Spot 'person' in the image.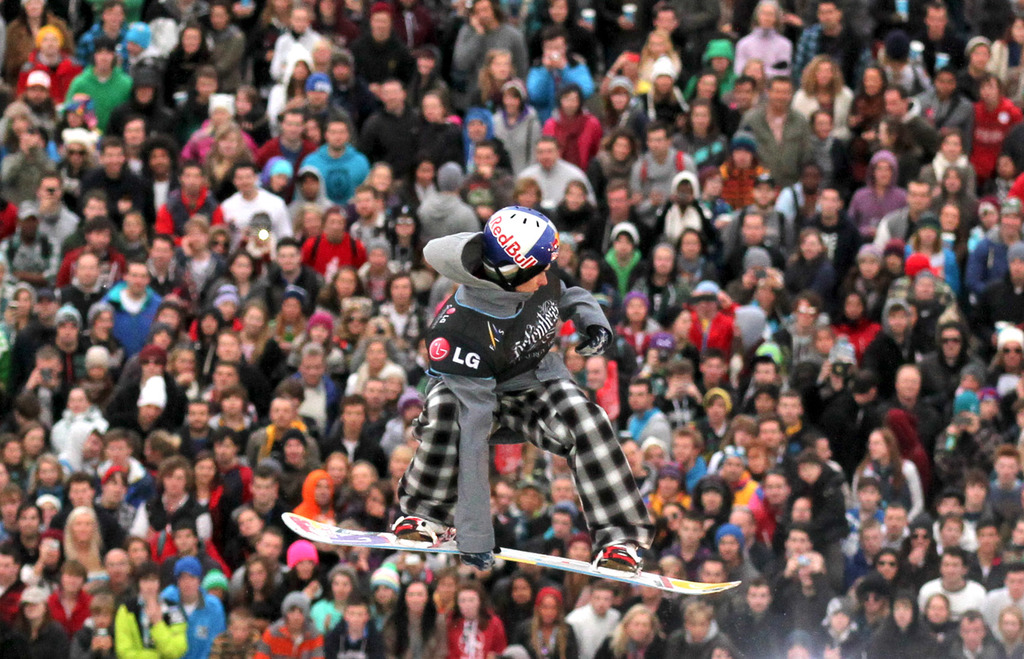
'person' found at detection(603, 218, 649, 304).
